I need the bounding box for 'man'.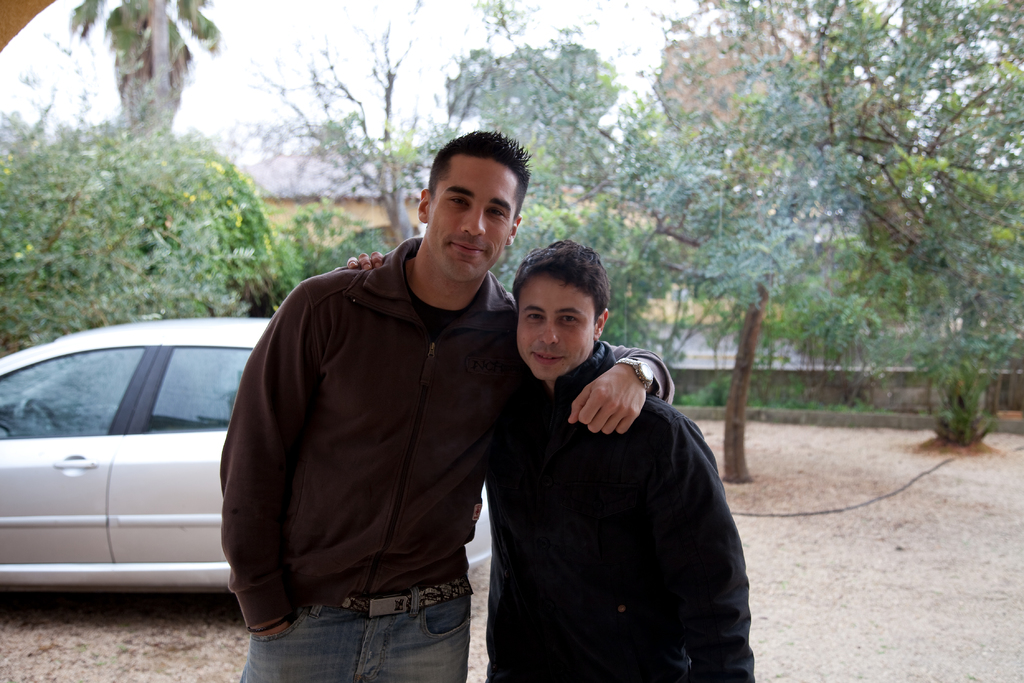
Here it is: {"left": 230, "top": 122, "right": 669, "bottom": 682}.
